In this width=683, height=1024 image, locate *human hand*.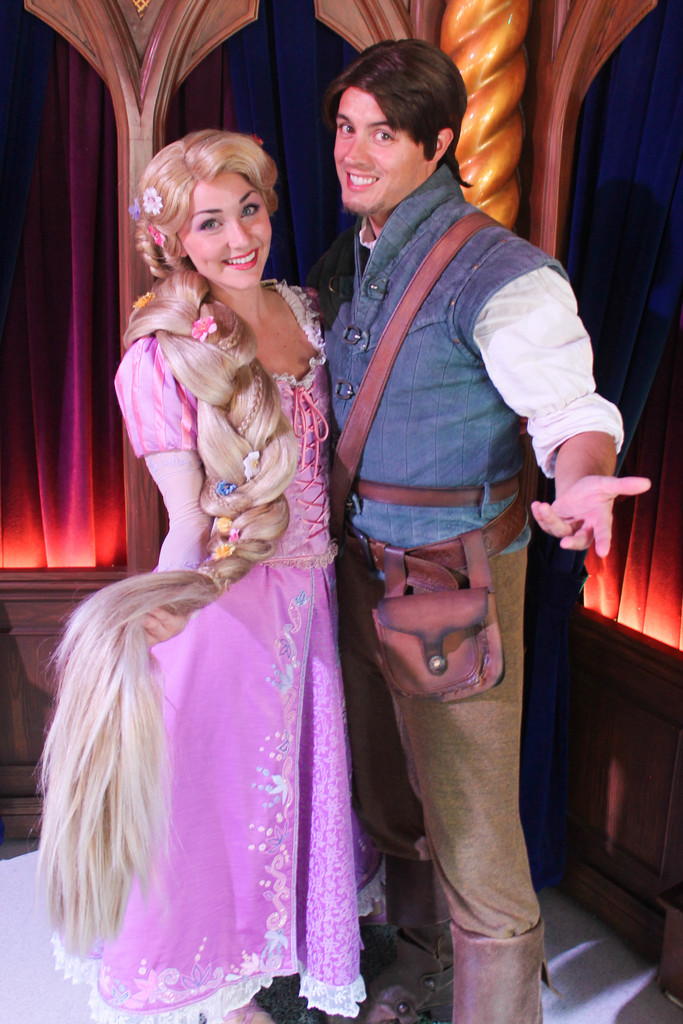
Bounding box: BBox(552, 448, 634, 568).
